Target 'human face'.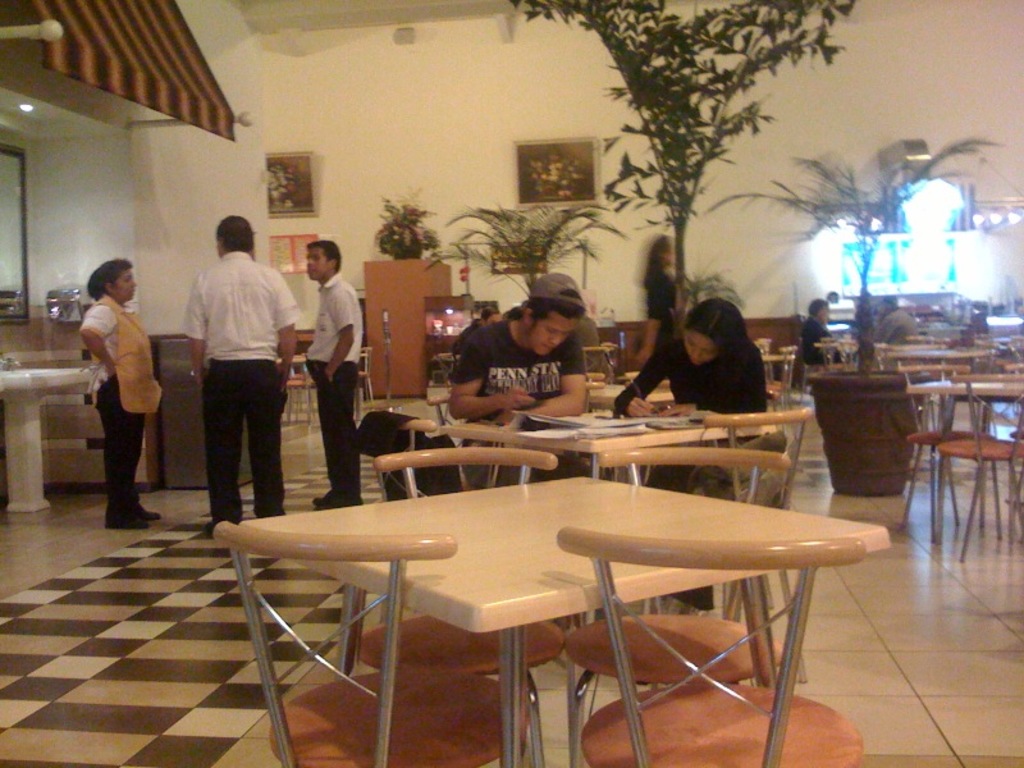
Target region: bbox=(685, 334, 713, 360).
